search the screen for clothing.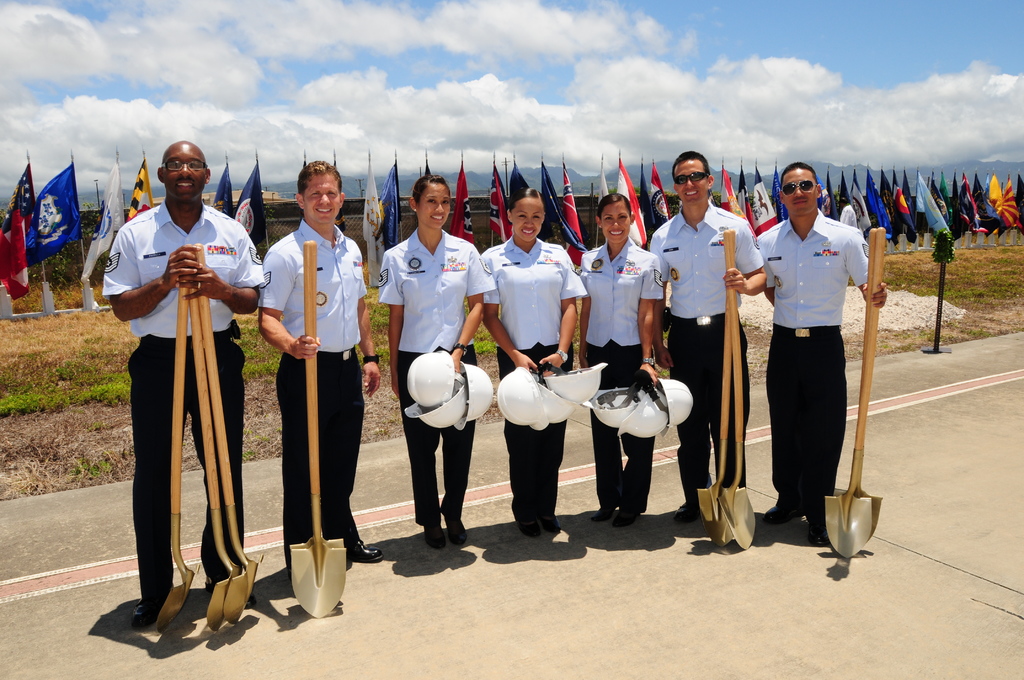
Found at (259, 226, 369, 570).
